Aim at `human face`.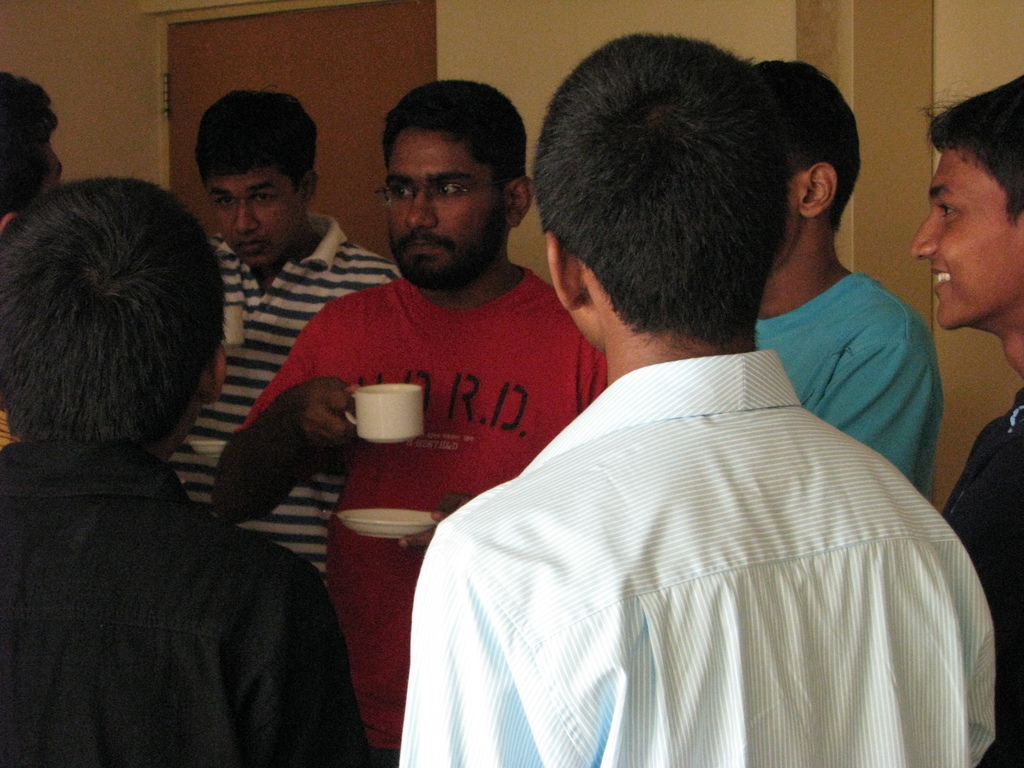
Aimed at [911,152,1023,331].
